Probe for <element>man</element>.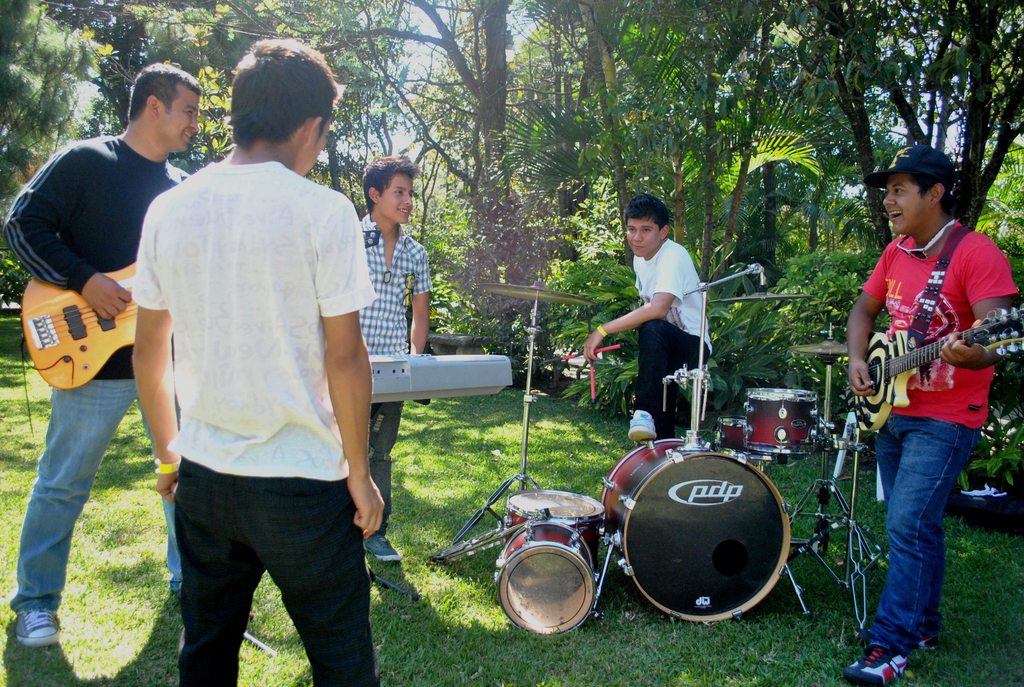
Probe result: Rect(3, 61, 193, 645).
